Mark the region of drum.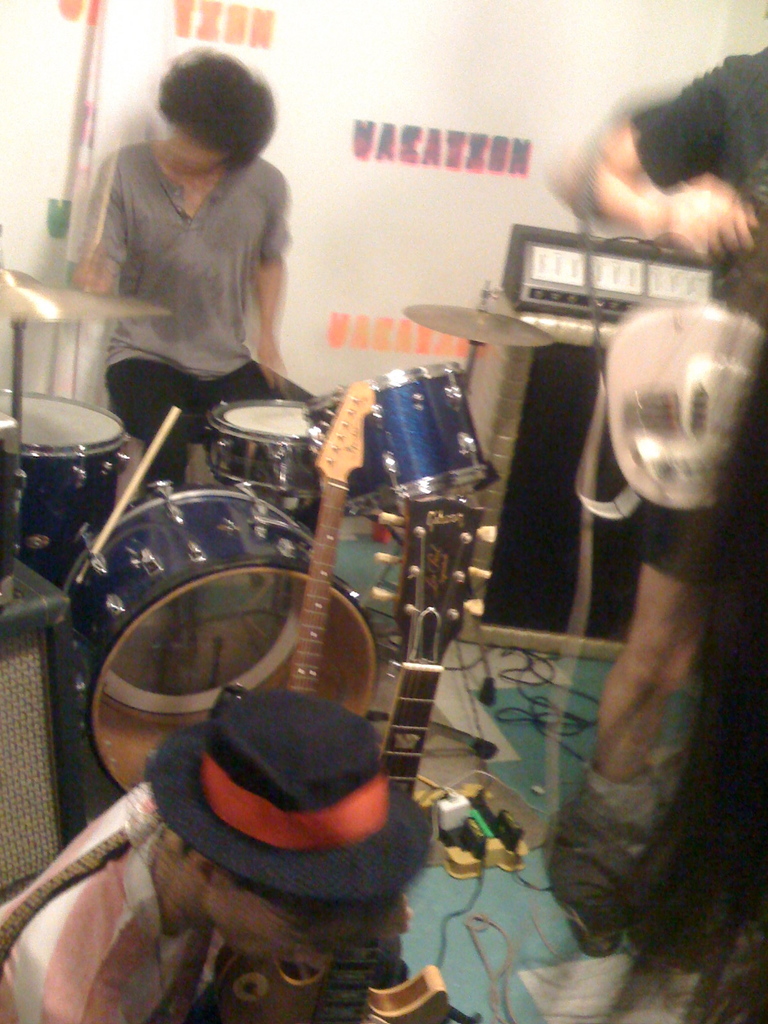
Region: 0, 364, 488, 824.
